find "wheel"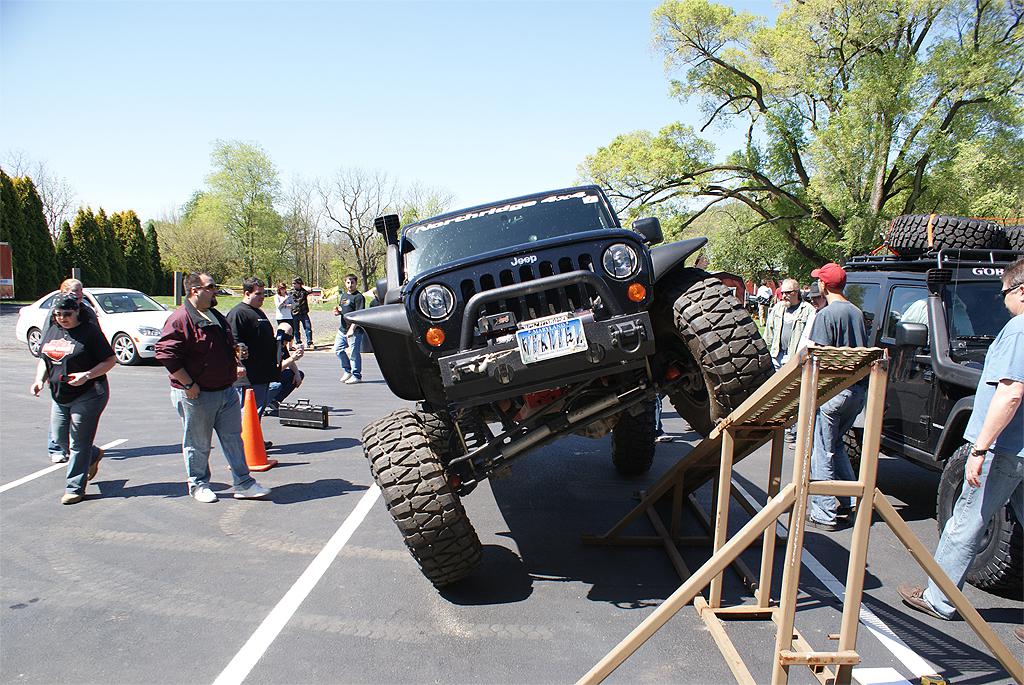
839 427 865 482
